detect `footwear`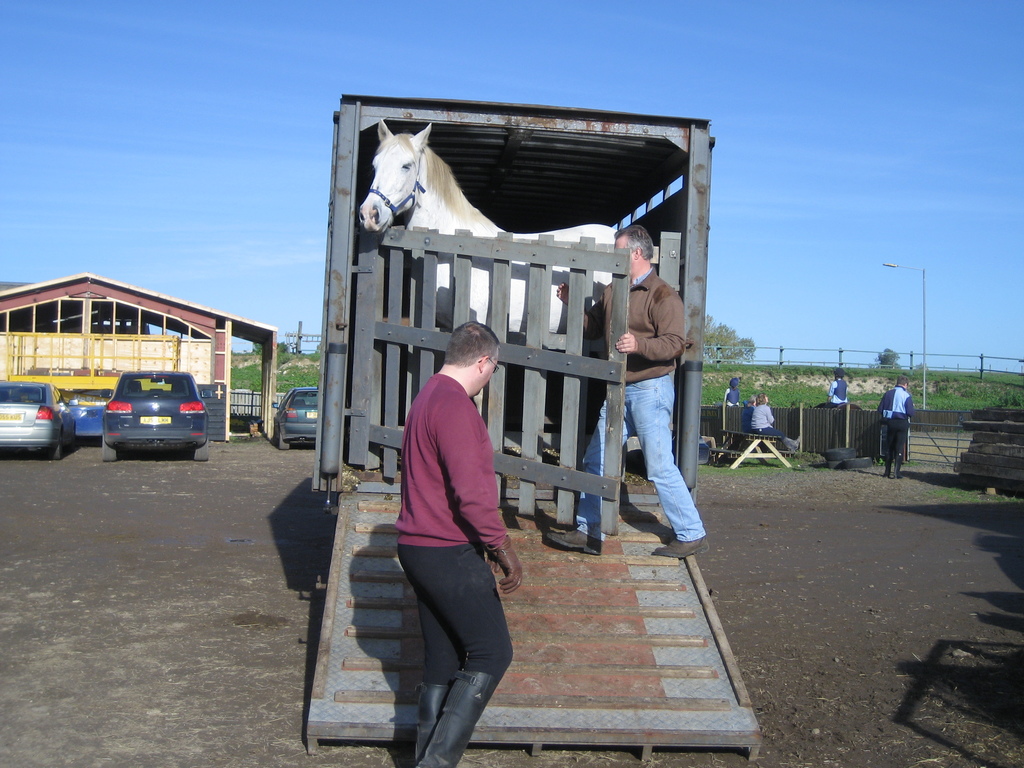
[x1=881, y1=452, x2=890, y2=479]
